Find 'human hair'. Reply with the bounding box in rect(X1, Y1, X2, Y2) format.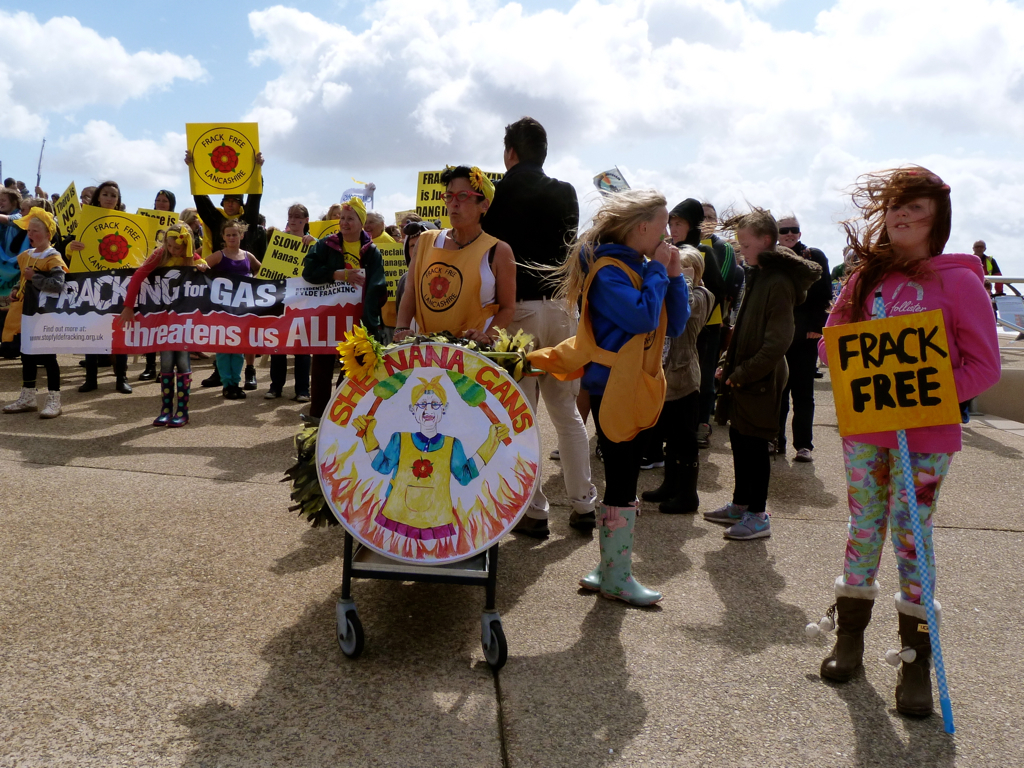
rect(510, 181, 669, 320).
